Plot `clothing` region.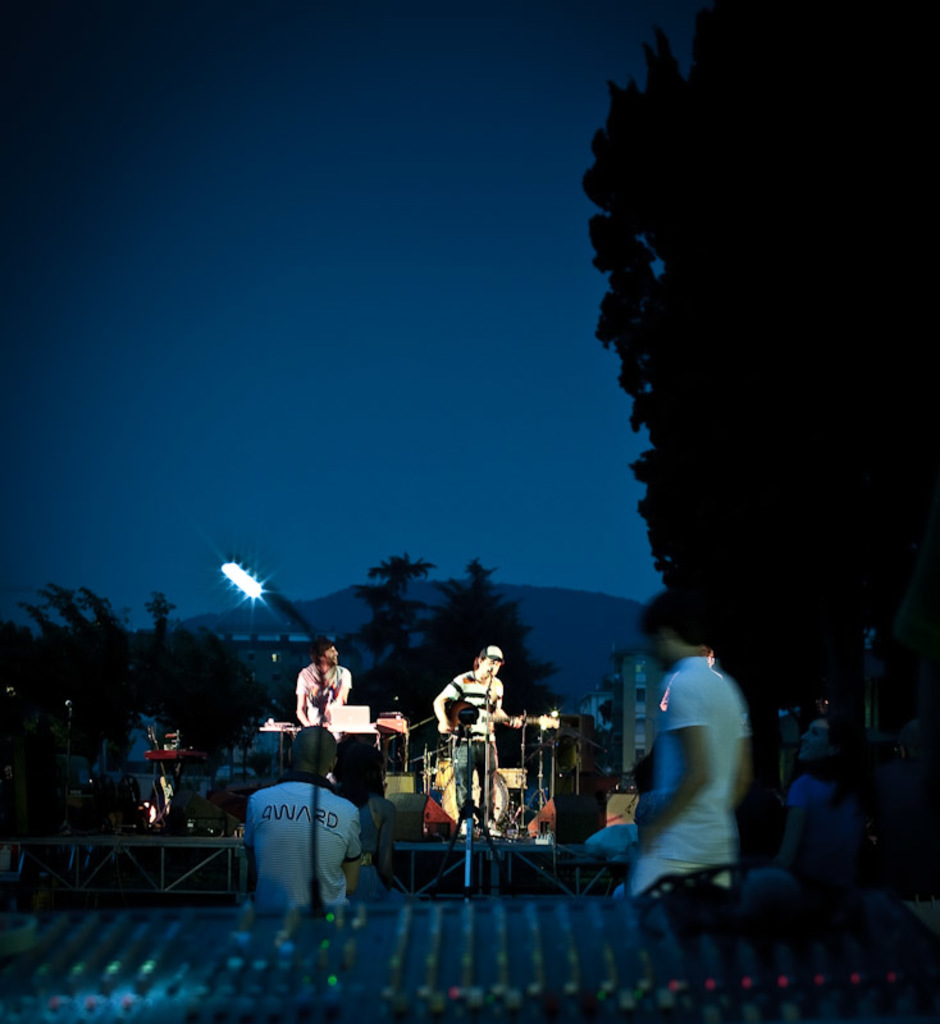
Plotted at 292:660:355:709.
